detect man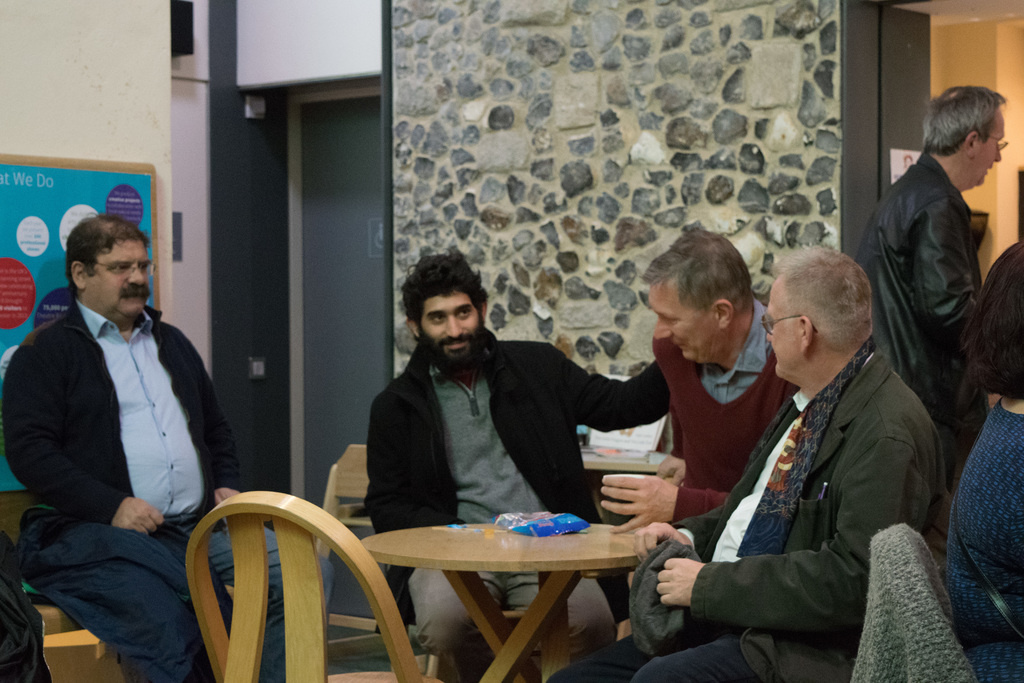
{"x1": 367, "y1": 249, "x2": 675, "y2": 682}
